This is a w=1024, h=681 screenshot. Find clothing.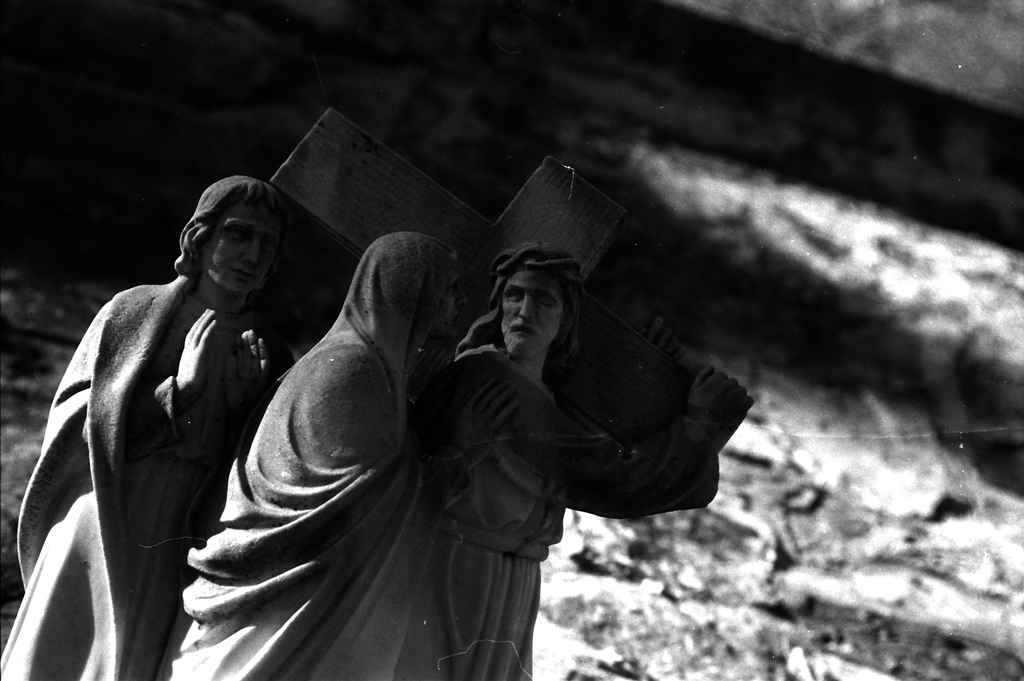
Bounding box: 447/331/721/680.
